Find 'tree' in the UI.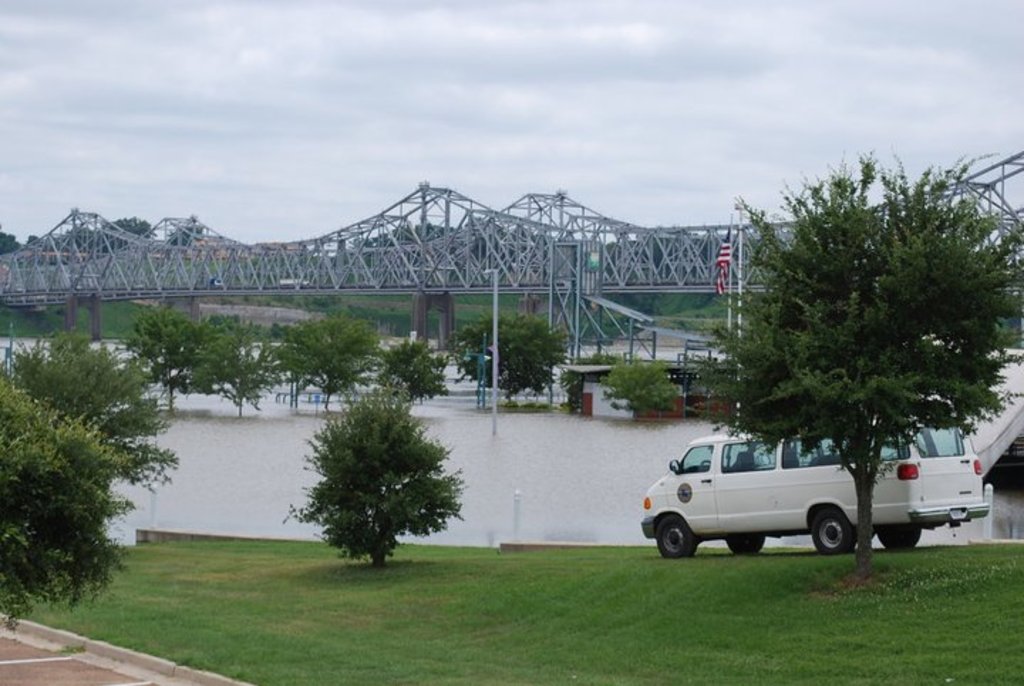
UI element at 279, 386, 462, 565.
